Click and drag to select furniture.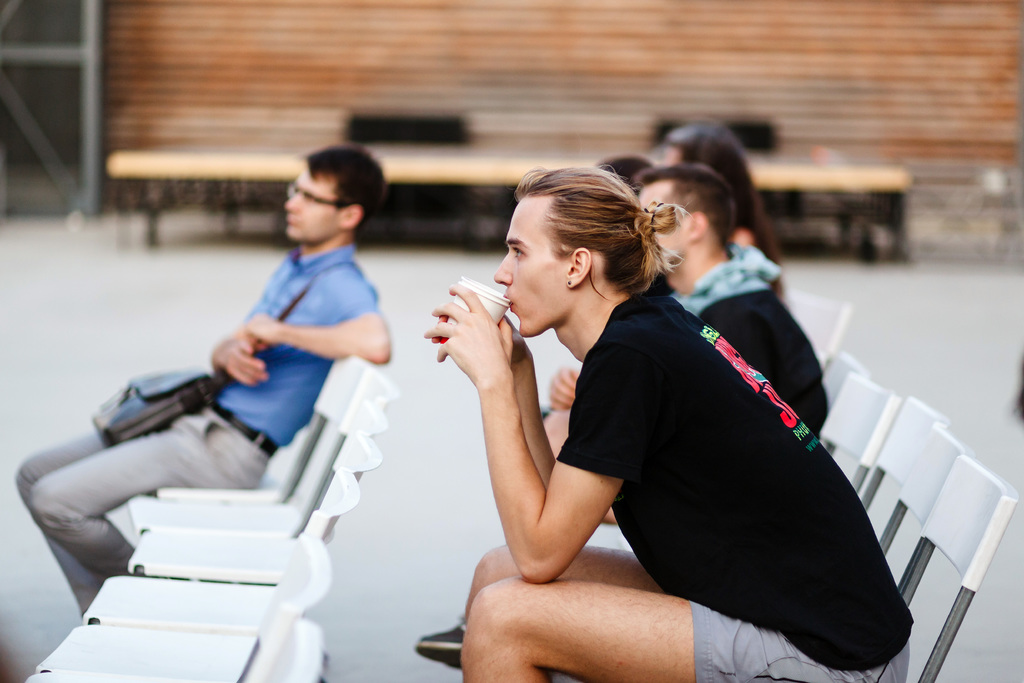
Selection: crop(99, 99, 913, 263).
